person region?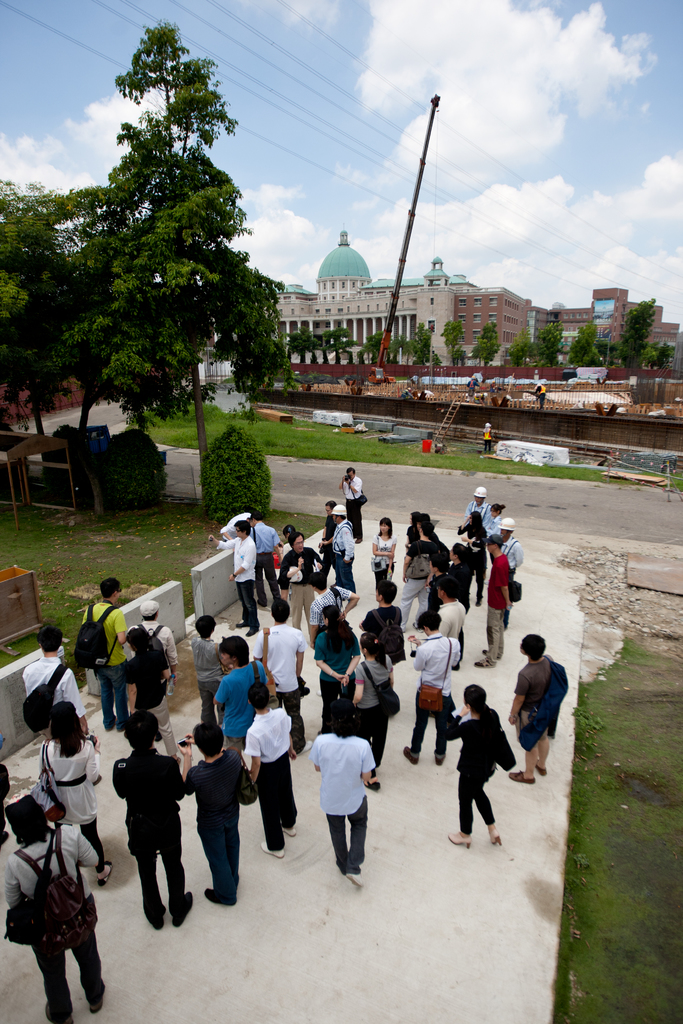
120:600:176:731
